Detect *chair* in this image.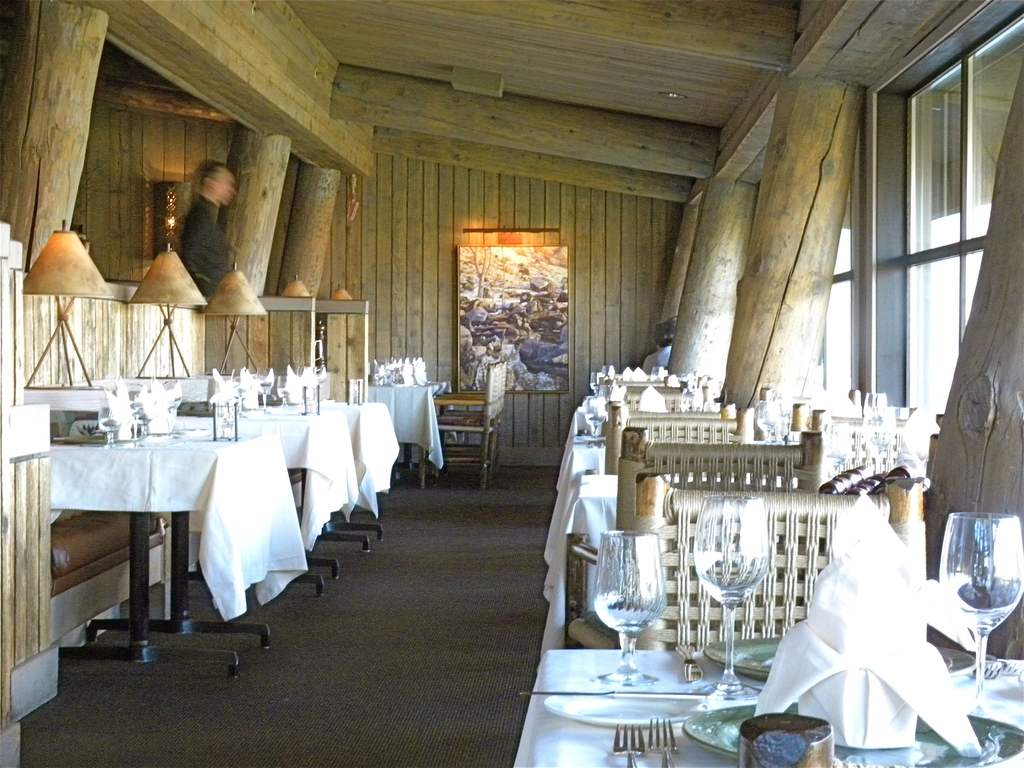
Detection: l=638, t=474, r=936, b=650.
